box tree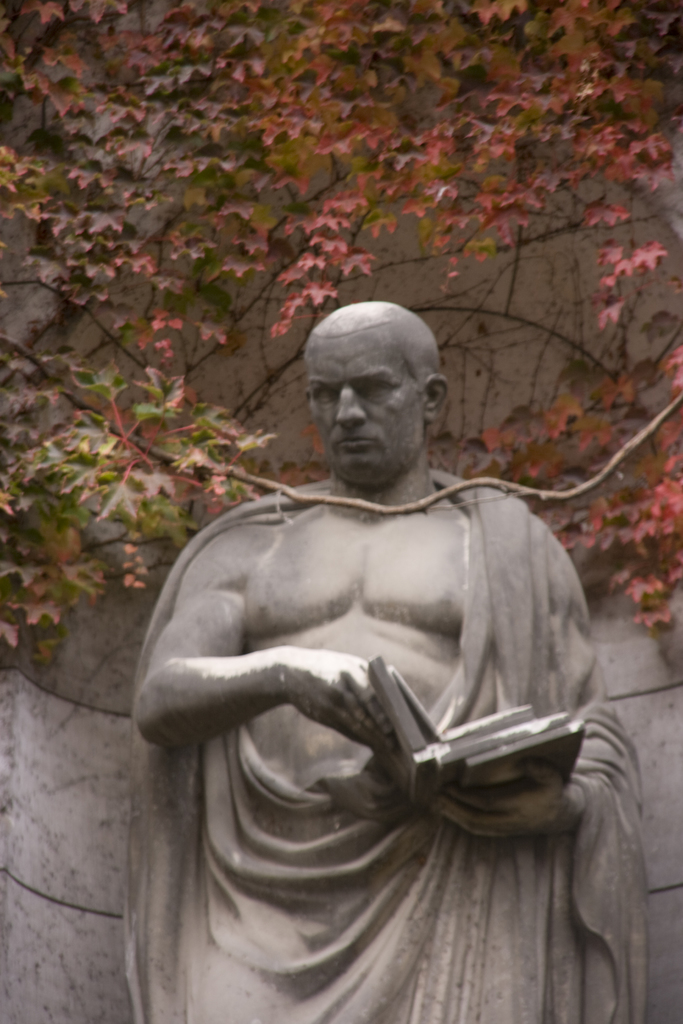
{"x1": 0, "y1": 0, "x2": 681, "y2": 671}
